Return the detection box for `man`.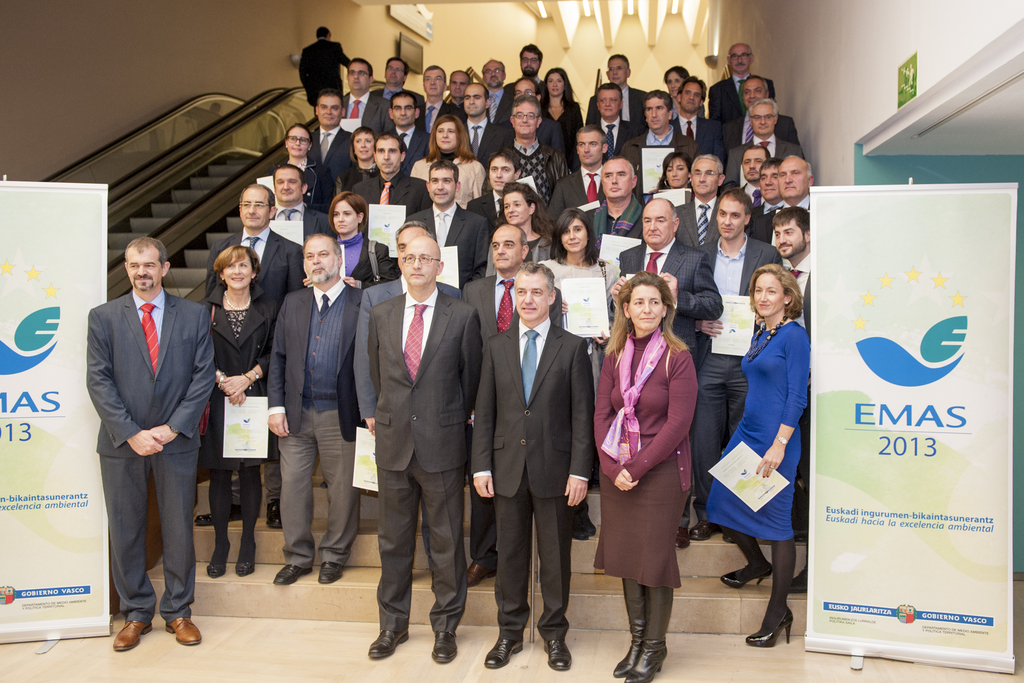
(687,186,783,540).
